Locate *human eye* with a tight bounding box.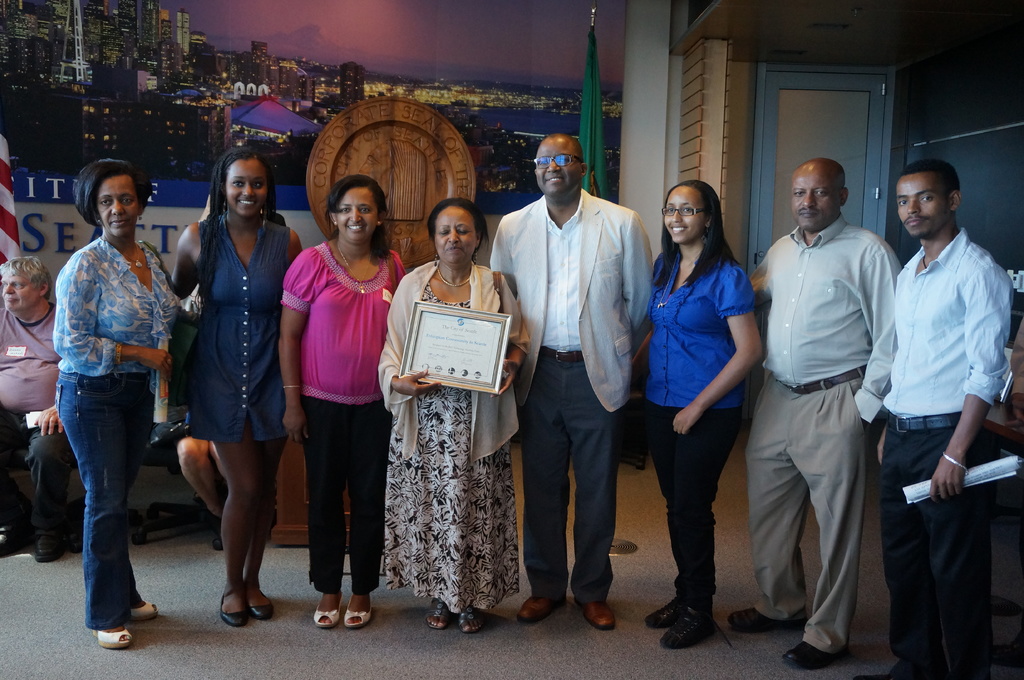
Rect(231, 178, 246, 187).
